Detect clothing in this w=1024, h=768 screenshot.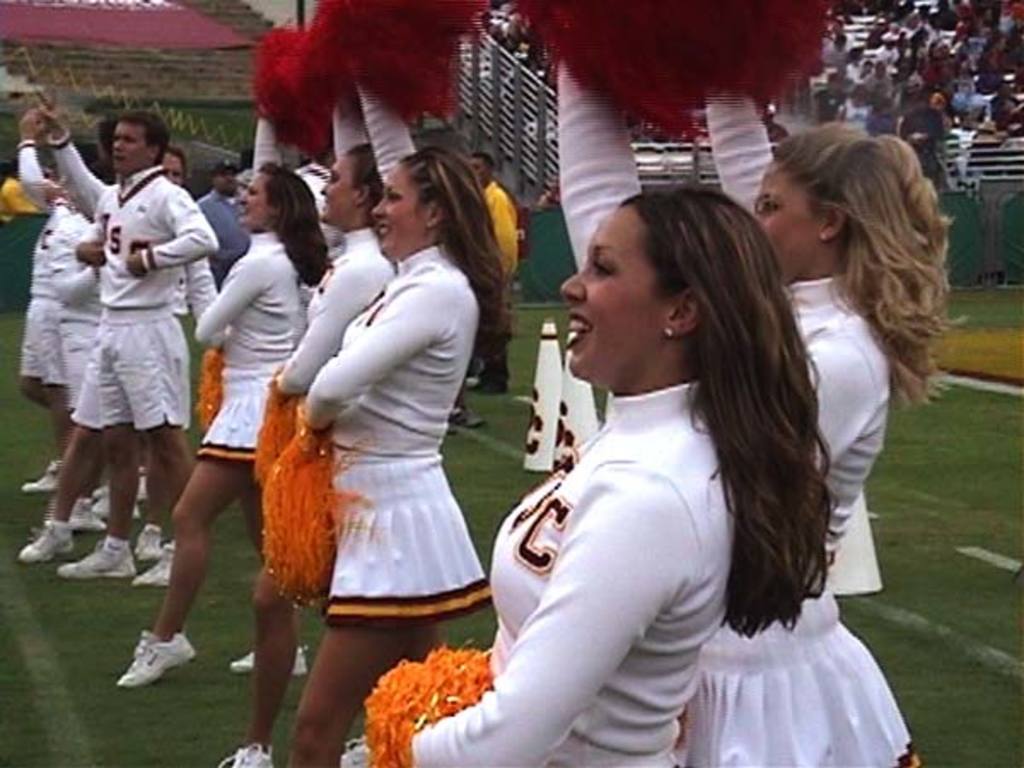
Detection: [left=707, top=96, right=913, bottom=766].
